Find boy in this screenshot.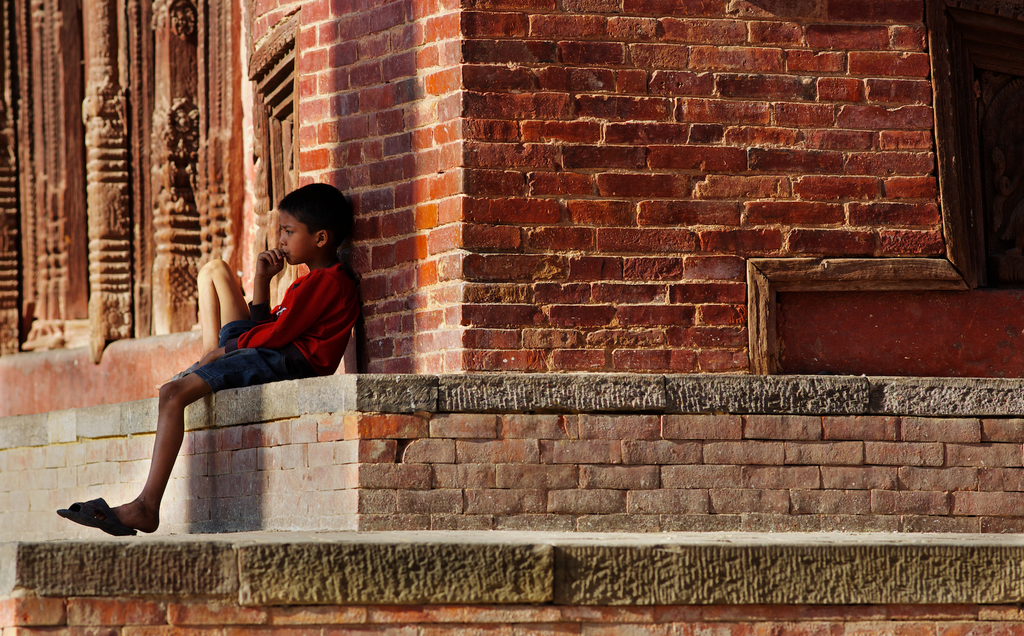
The bounding box for boy is {"left": 110, "top": 185, "right": 362, "bottom": 538}.
